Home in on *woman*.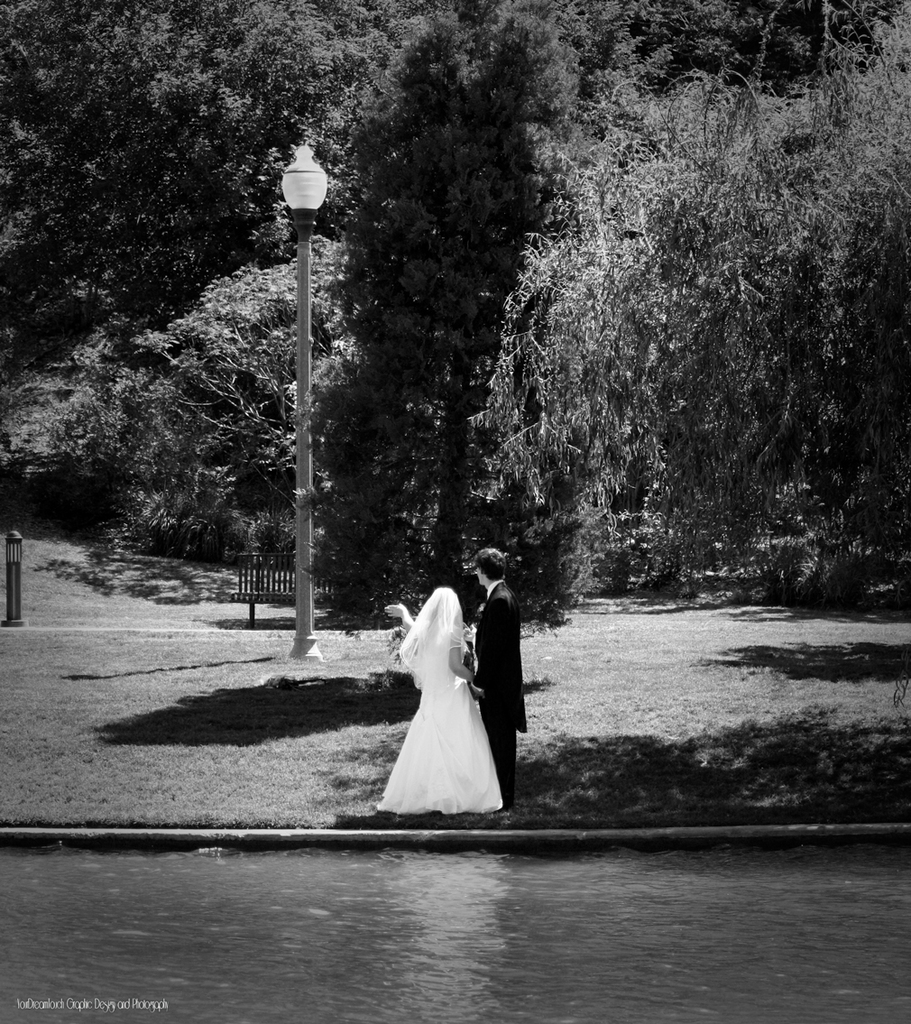
Homed in at [x1=391, y1=586, x2=505, y2=813].
